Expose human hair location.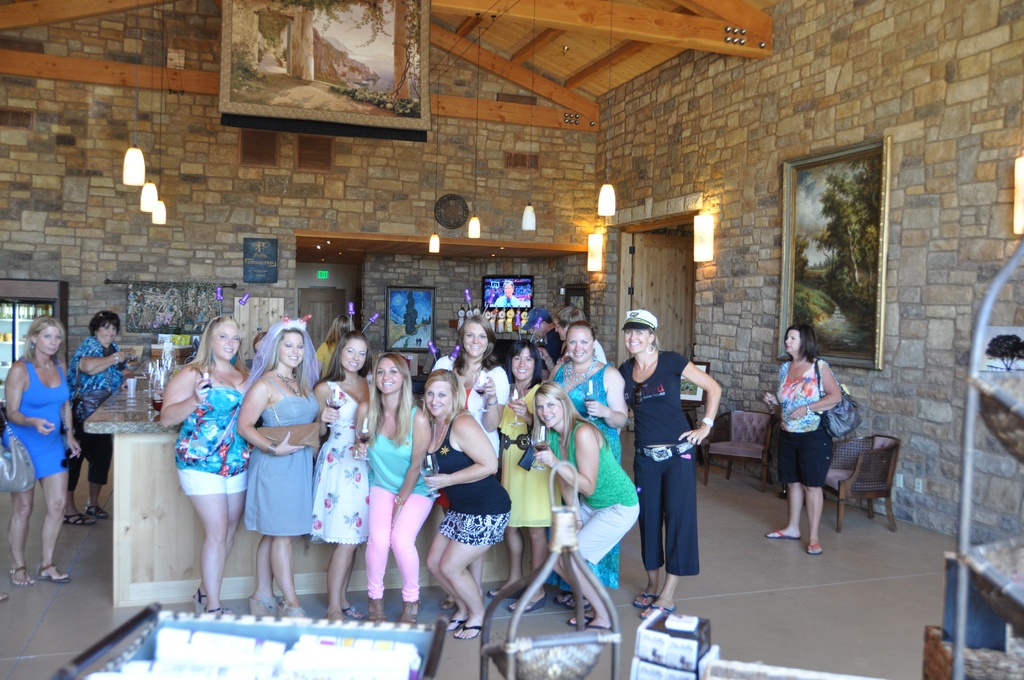
Exposed at Rect(365, 352, 417, 447).
